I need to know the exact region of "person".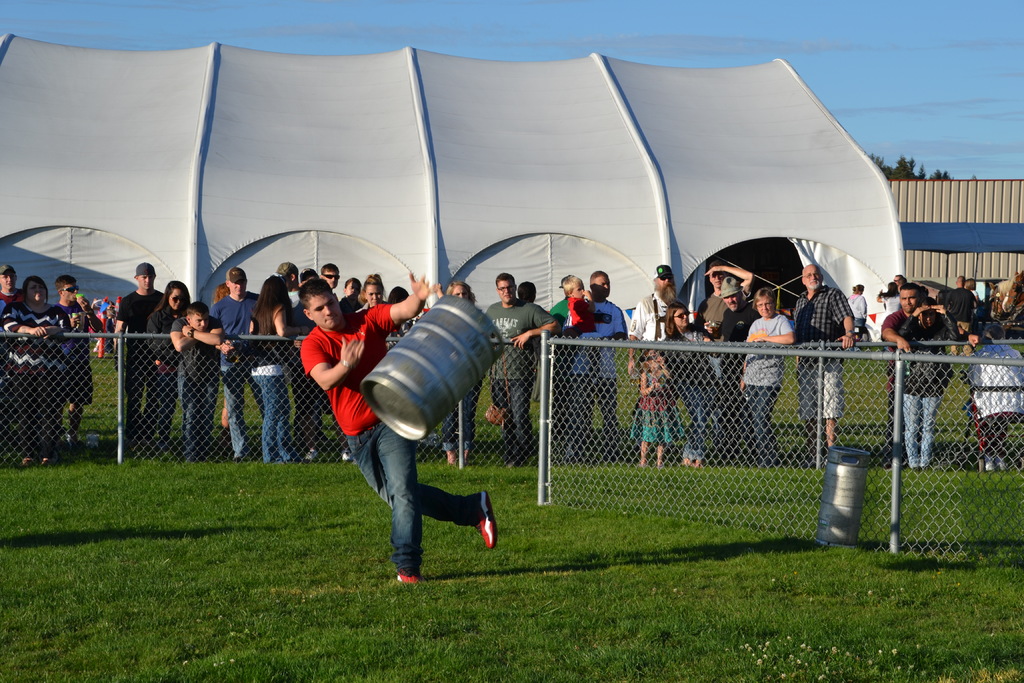
Region: (209, 257, 260, 467).
